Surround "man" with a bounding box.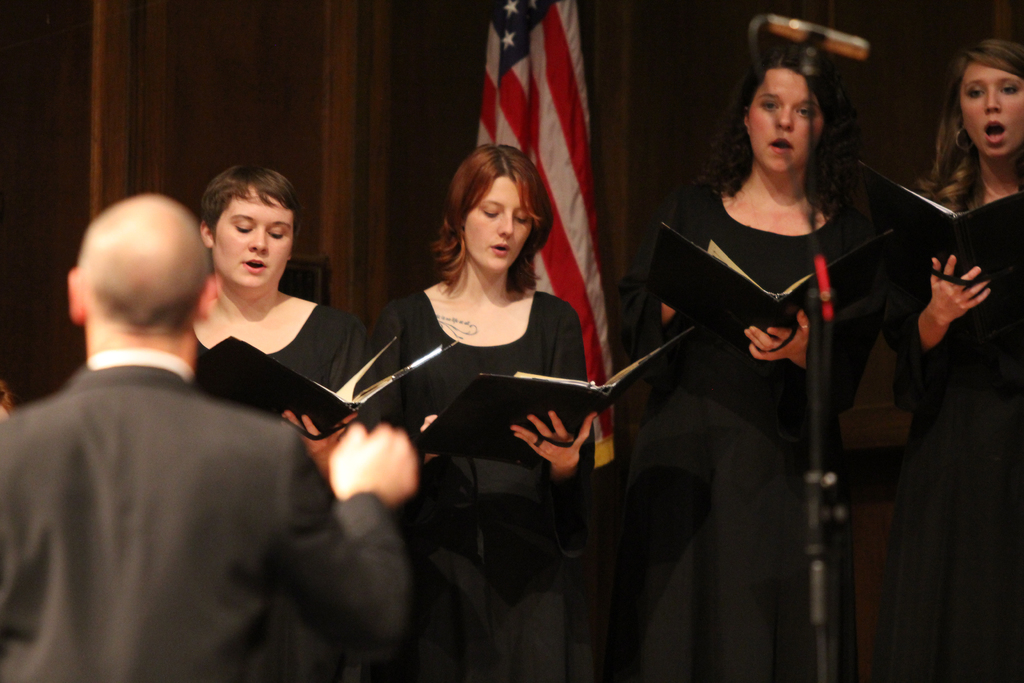
crop(6, 177, 327, 673).
